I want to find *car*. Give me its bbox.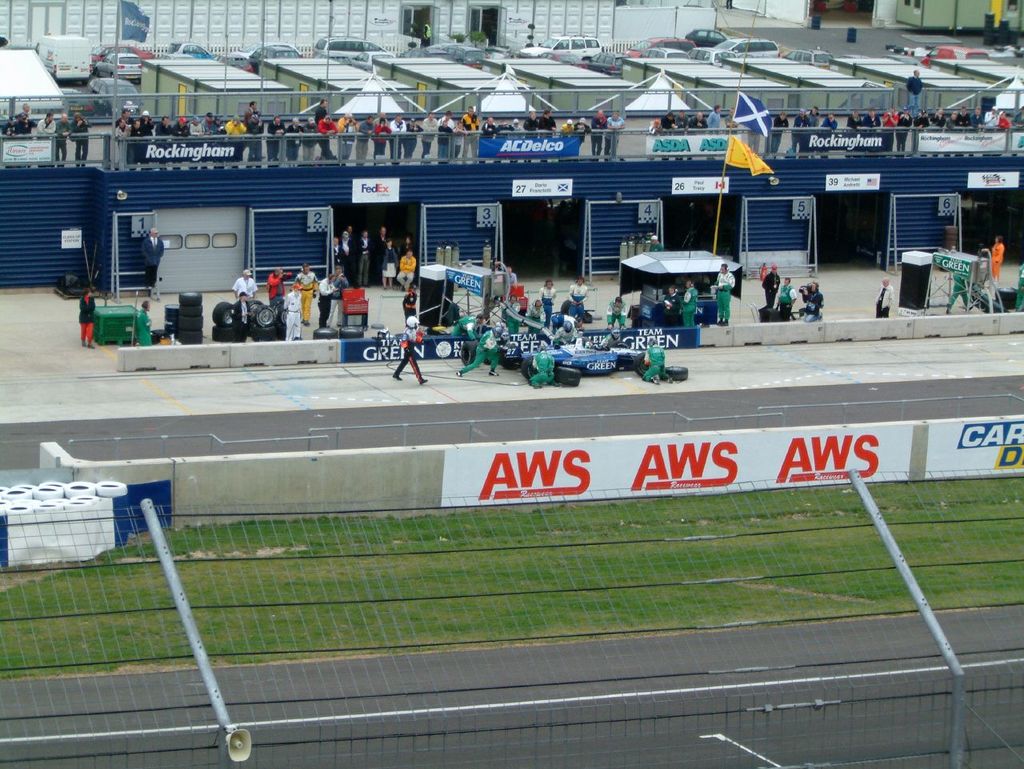
[left=91, top=42, right=154, bottom=63].
